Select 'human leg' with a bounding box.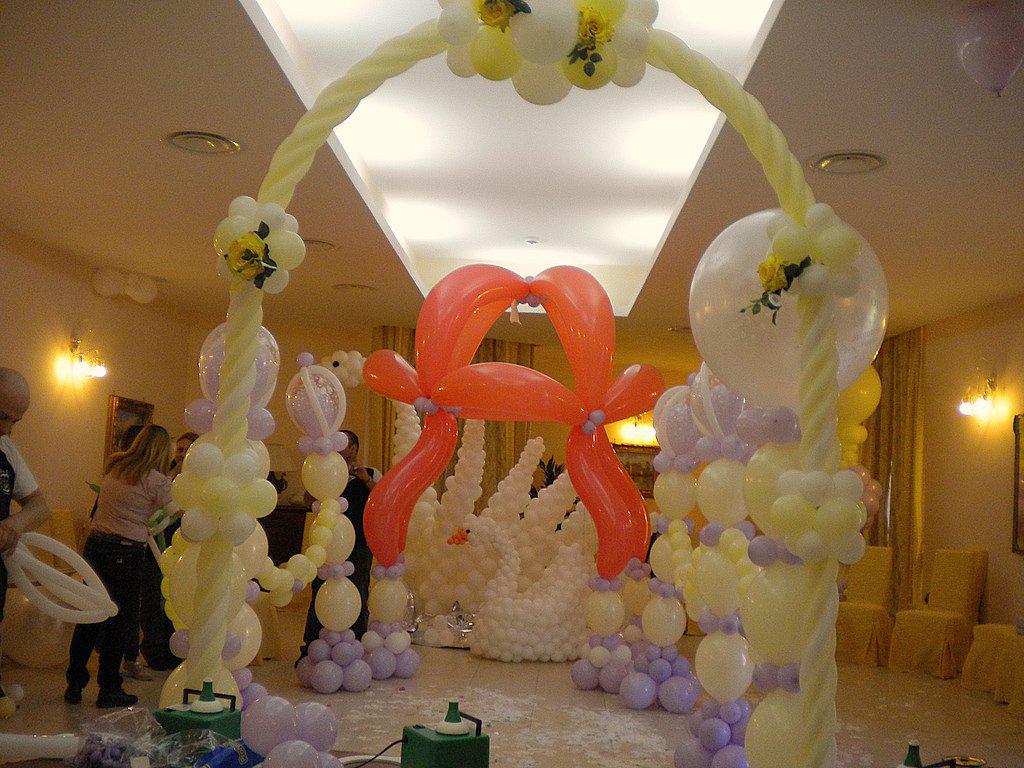
<region>63, 533, 109, 705</region>.
